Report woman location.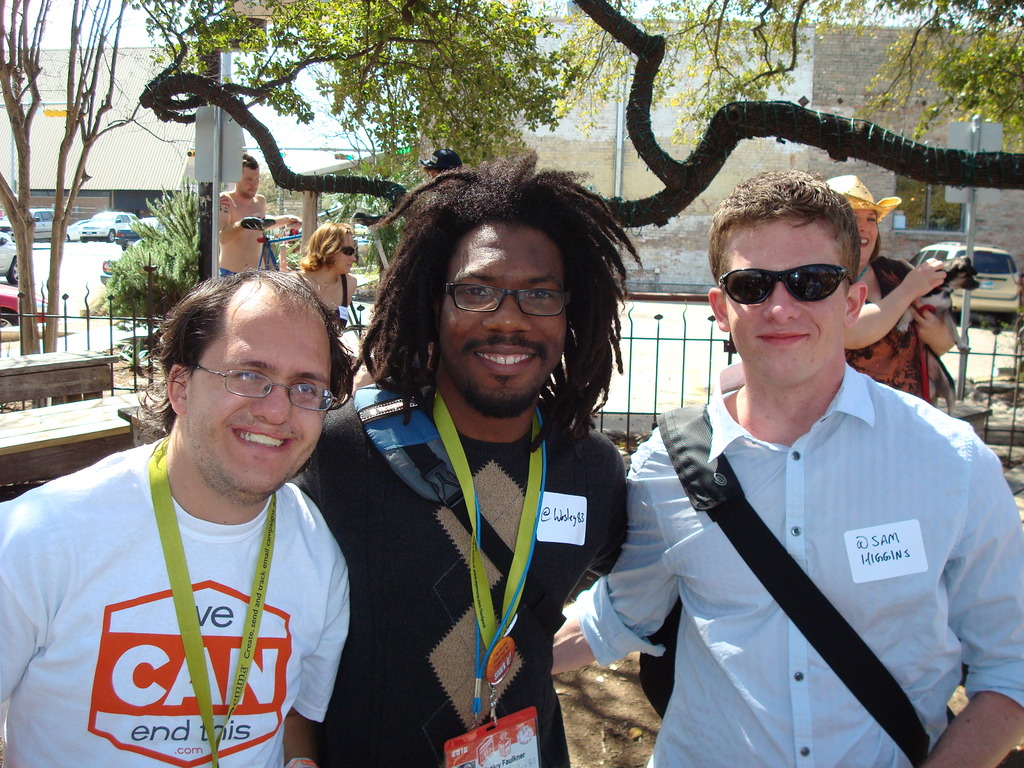
Report: region(288, 223, 357, 343).
